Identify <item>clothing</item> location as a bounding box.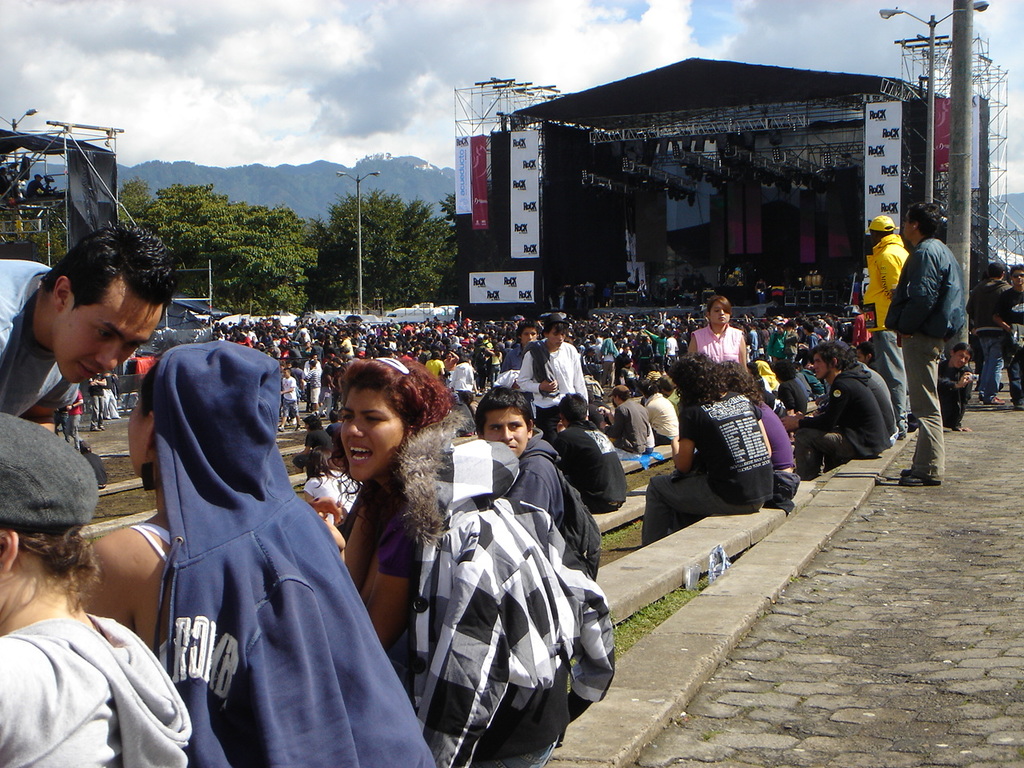
rect(644, 404, 772, 556).
